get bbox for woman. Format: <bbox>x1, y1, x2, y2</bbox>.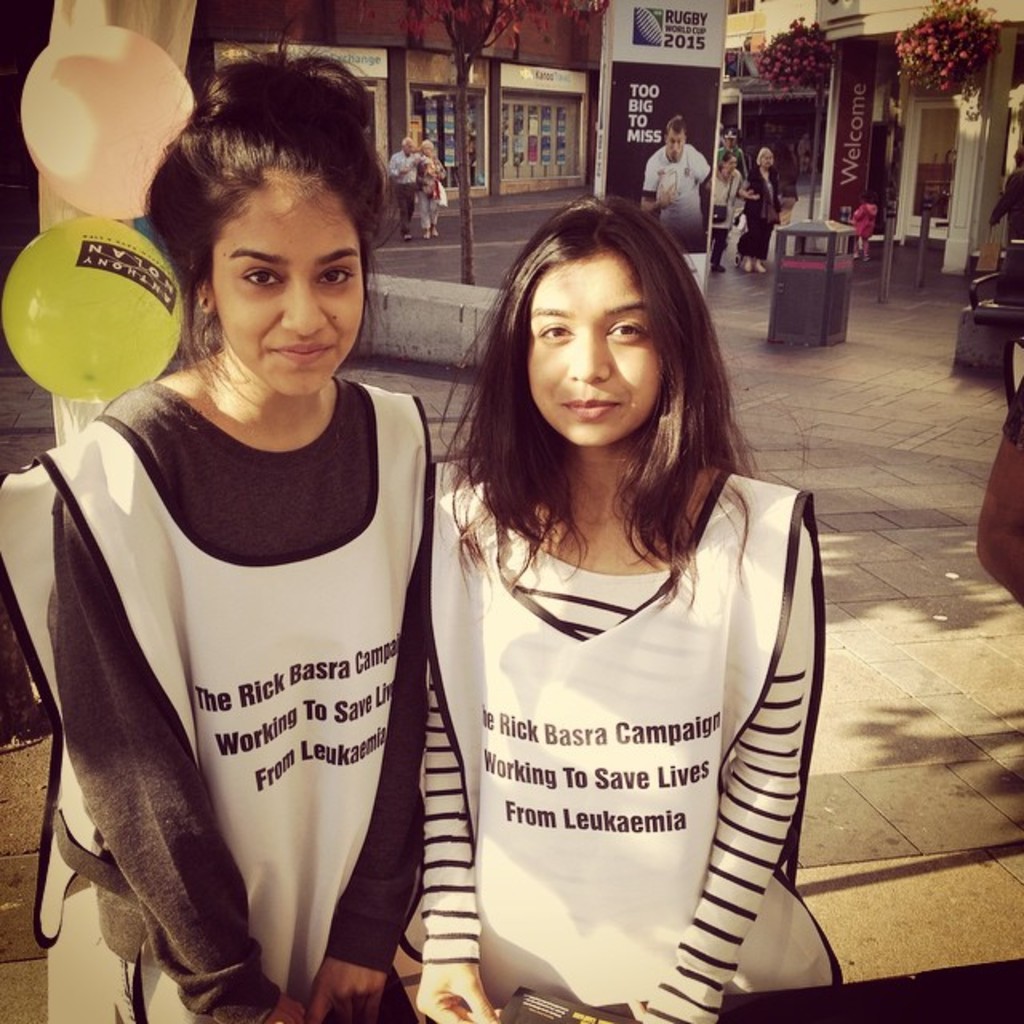
<bbox>0, 46, 437, 1022</bbox>.
